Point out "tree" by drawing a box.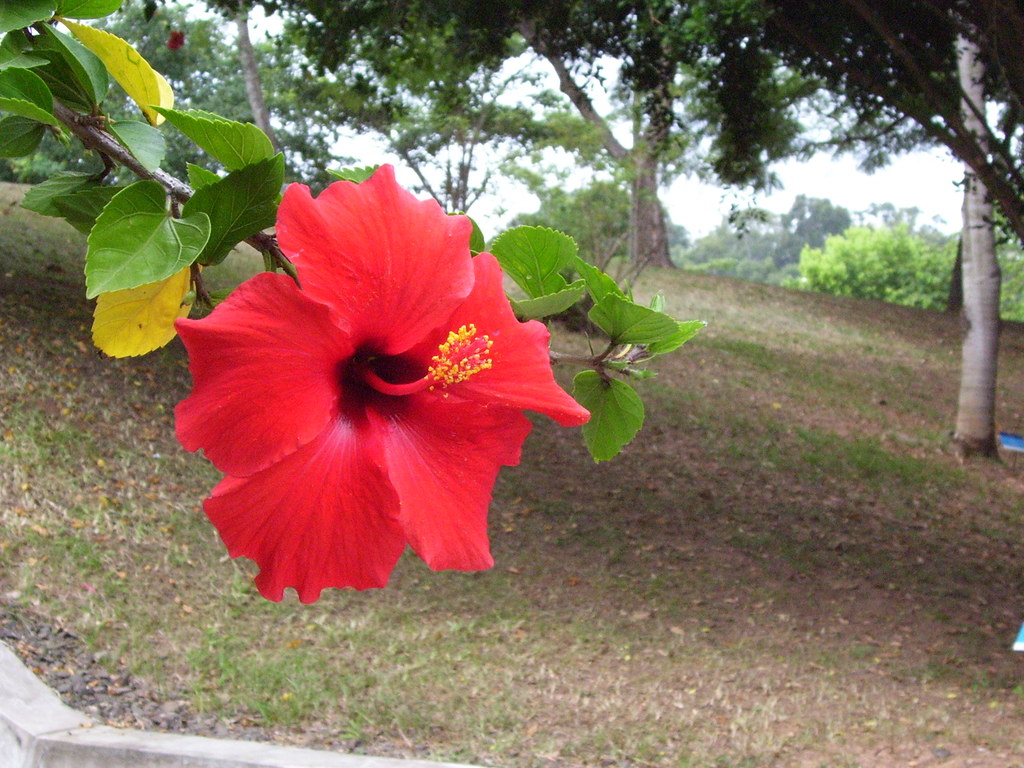
(left=202, top=0, right=292, bottom=213).
